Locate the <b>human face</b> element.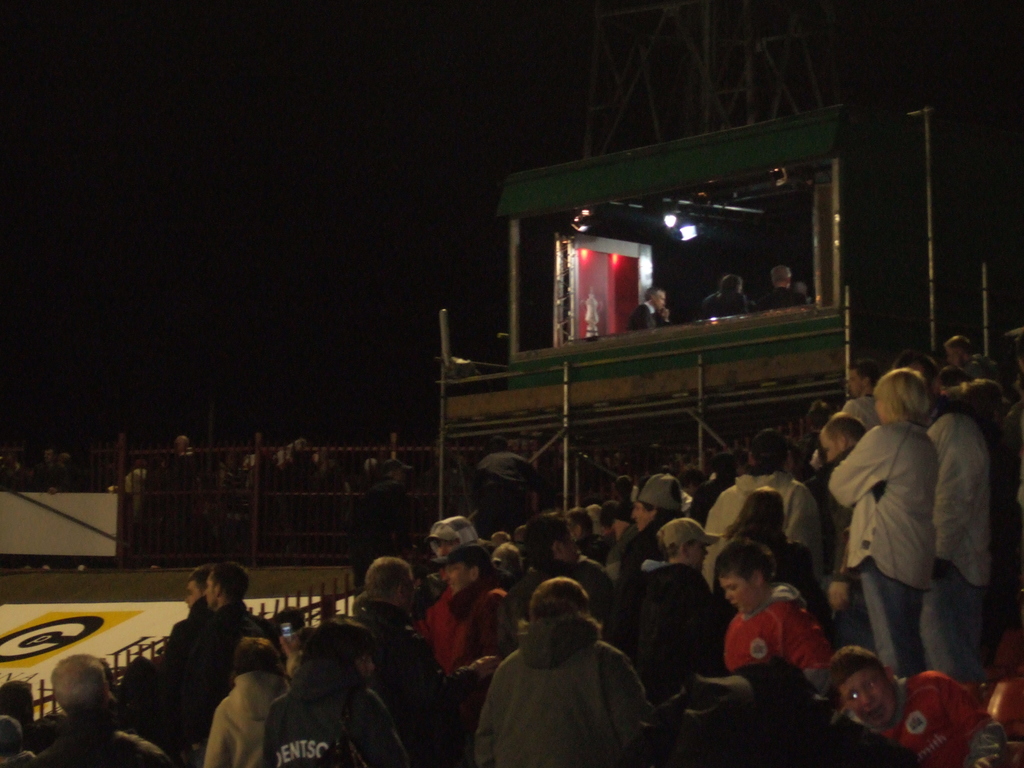
Element bbox: 841/666/897/728.
